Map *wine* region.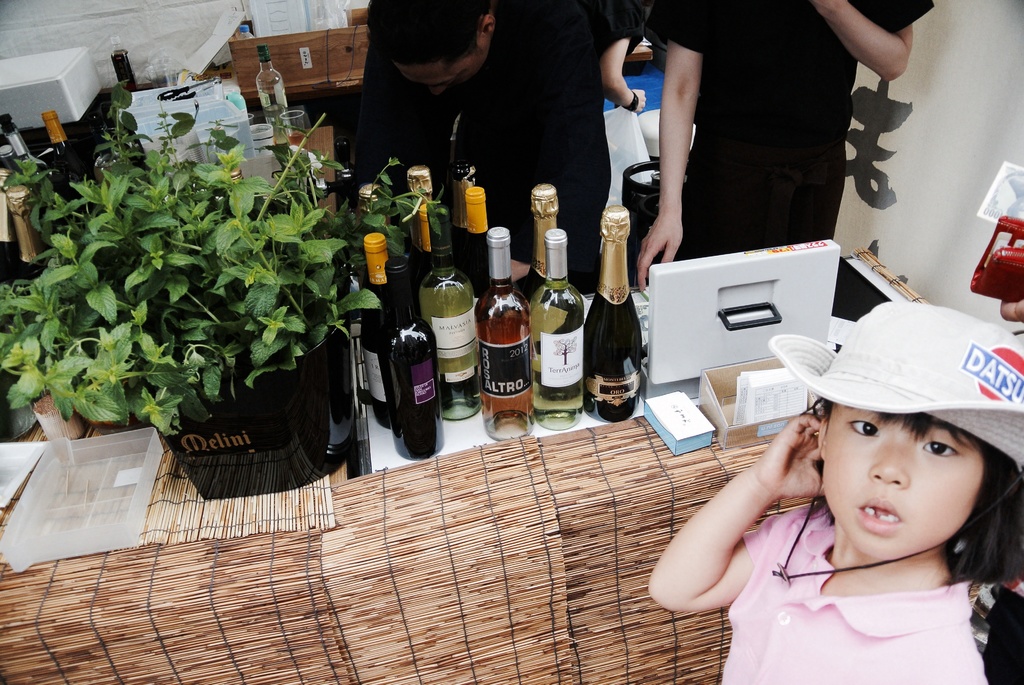
Mapped to bbox=[116, 51, 134, 93].
